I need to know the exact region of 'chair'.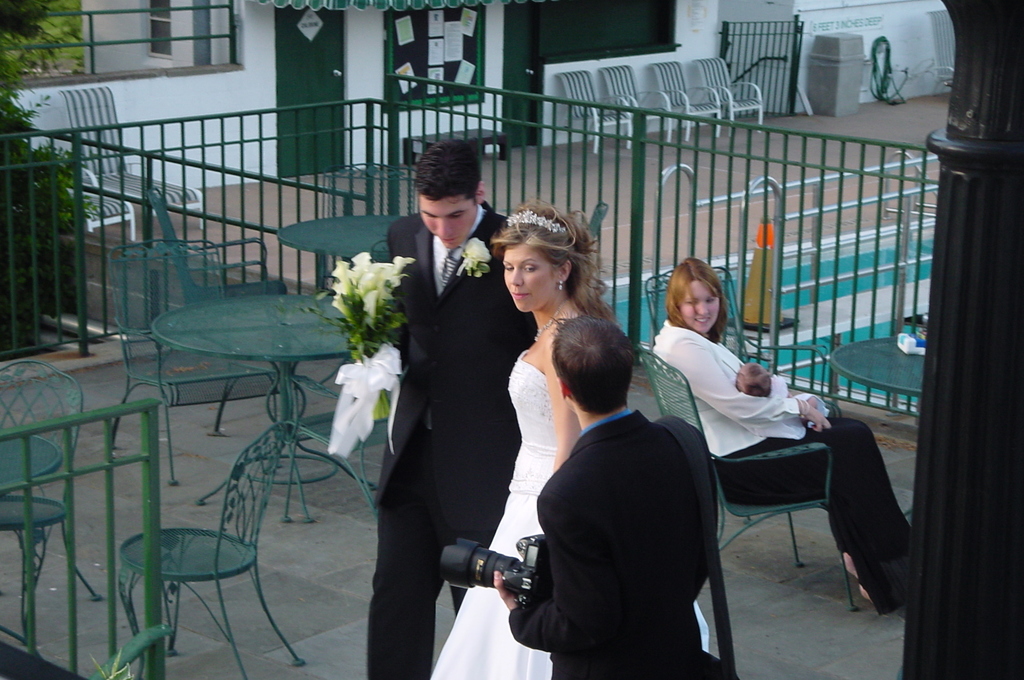
Region: {"left": 644, "top": 269, "right": 778, "bottom": 359}.
